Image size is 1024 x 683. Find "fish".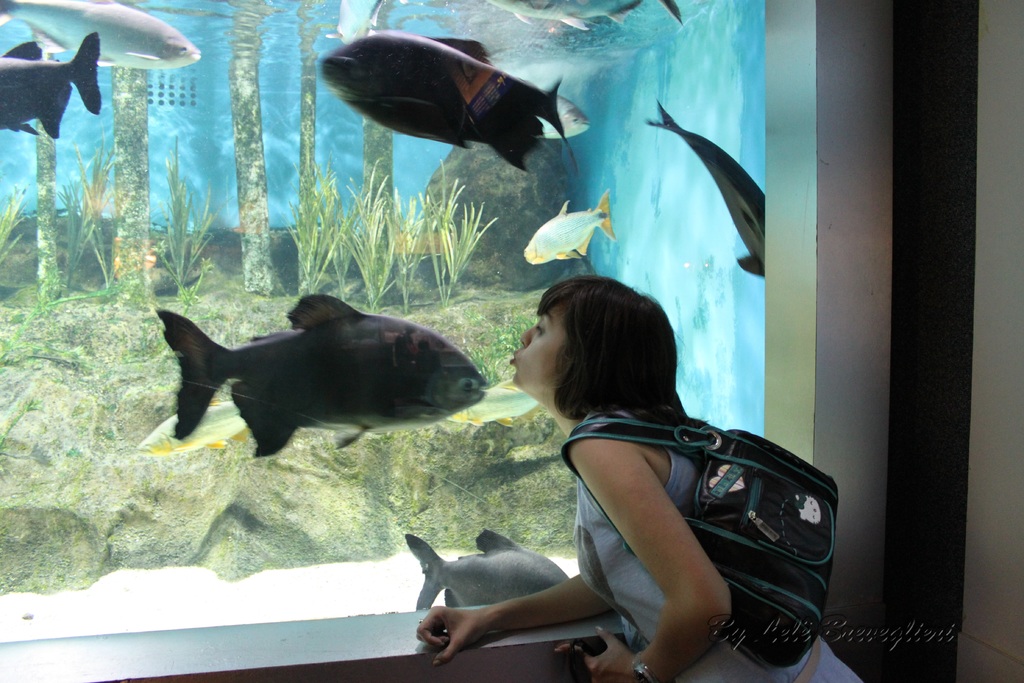
select_region(129, 397, 248, 457).
